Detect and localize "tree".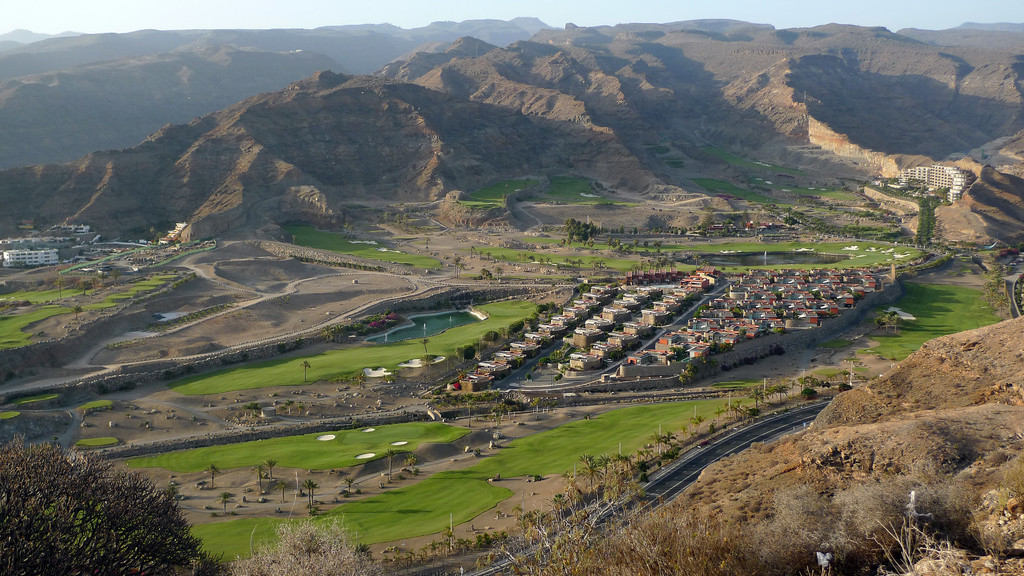
Localized at 459, 394, 479, 427.
